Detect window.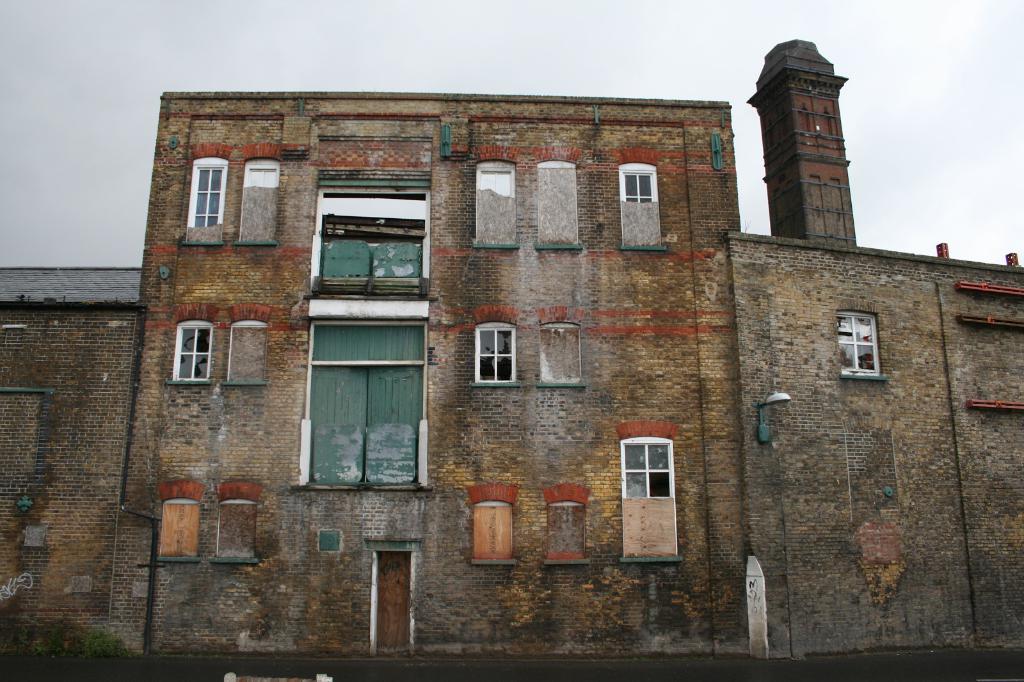
Detected at l=225, t=315, r=268, b=386.
